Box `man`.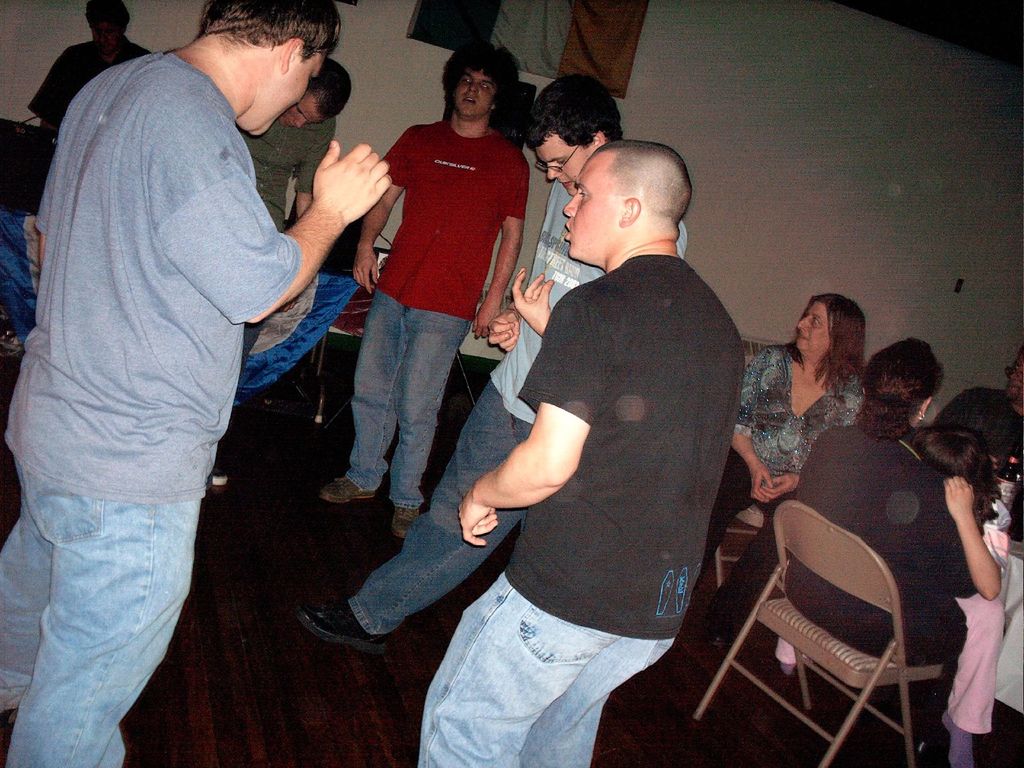
[218, 56, 352, 491].
